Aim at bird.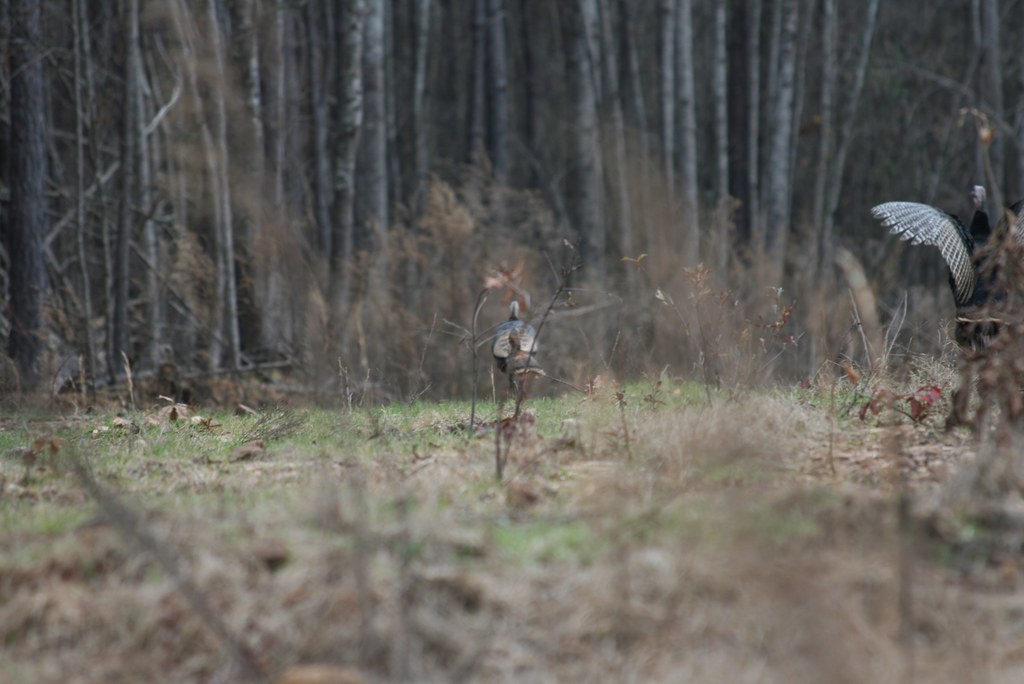
Aimed at (491, 296, 553, 401).
